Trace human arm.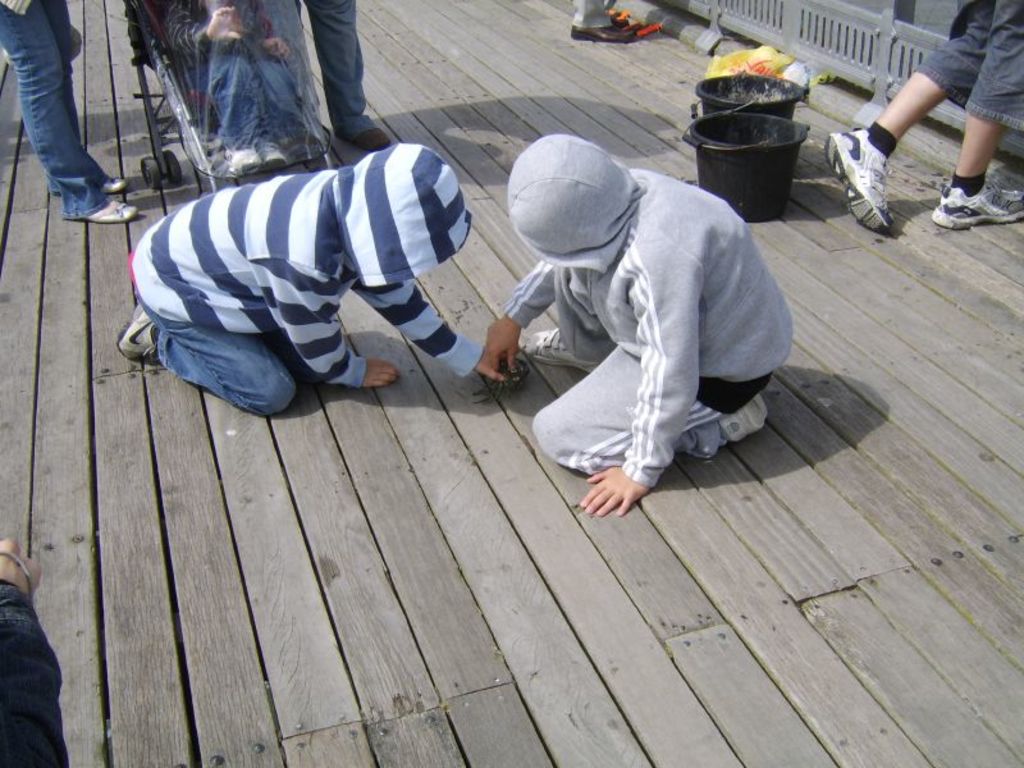
Traced to bbox=(262, 35, 293, 59).
